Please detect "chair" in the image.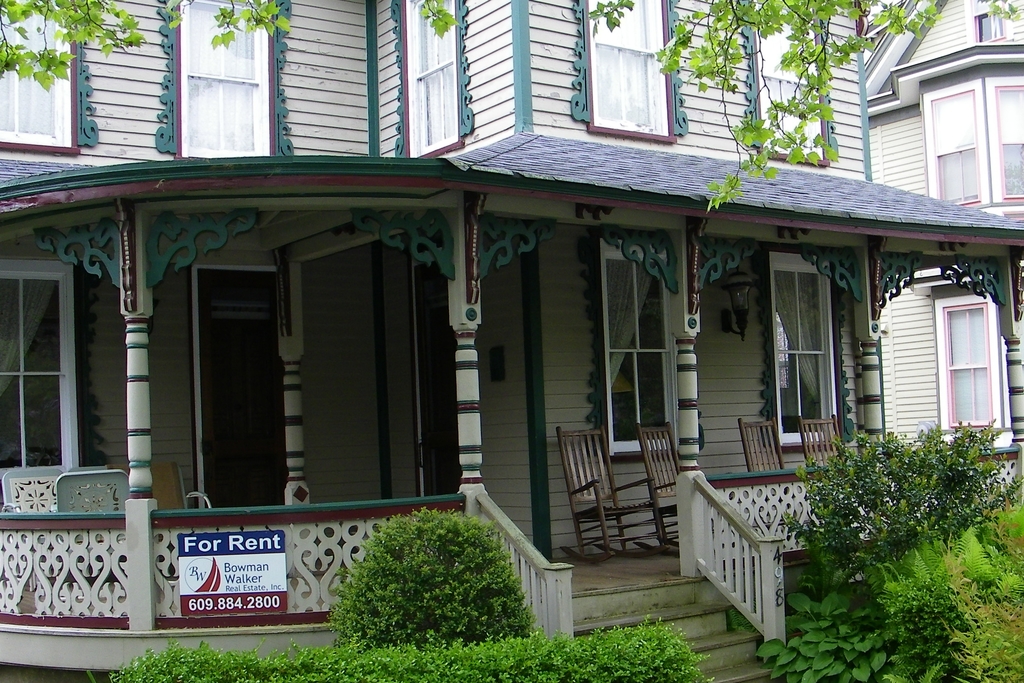
l=632, t=423, r=684, b=554.
